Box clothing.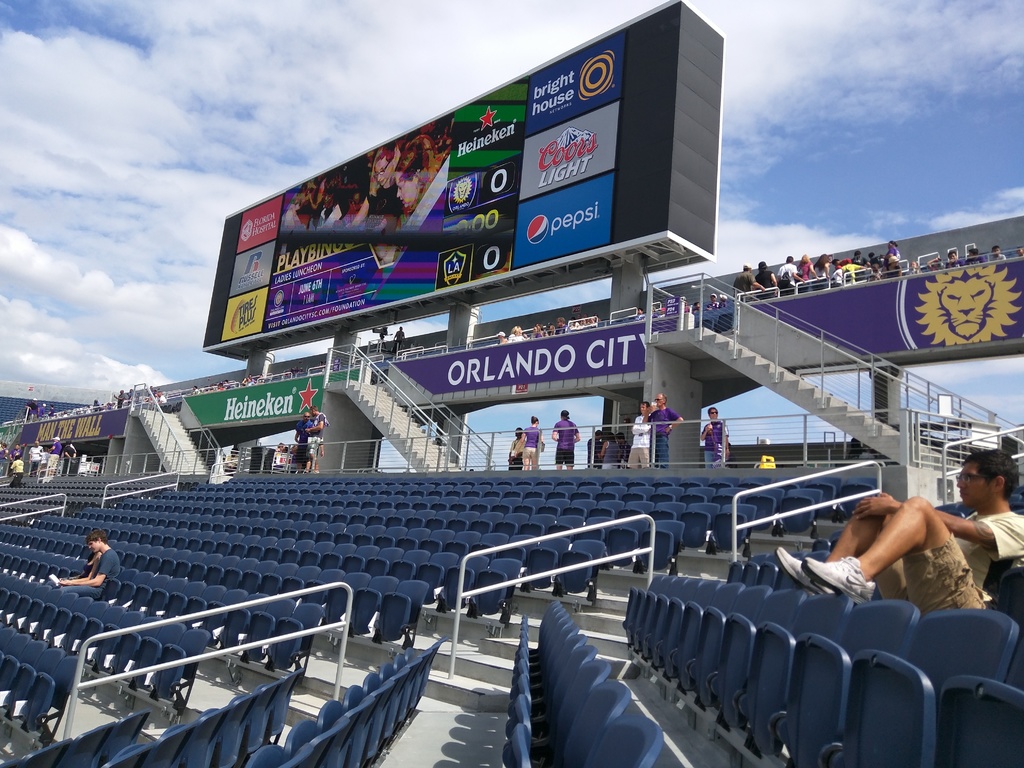
[left=760, top=270, right=774, bottom=296].
